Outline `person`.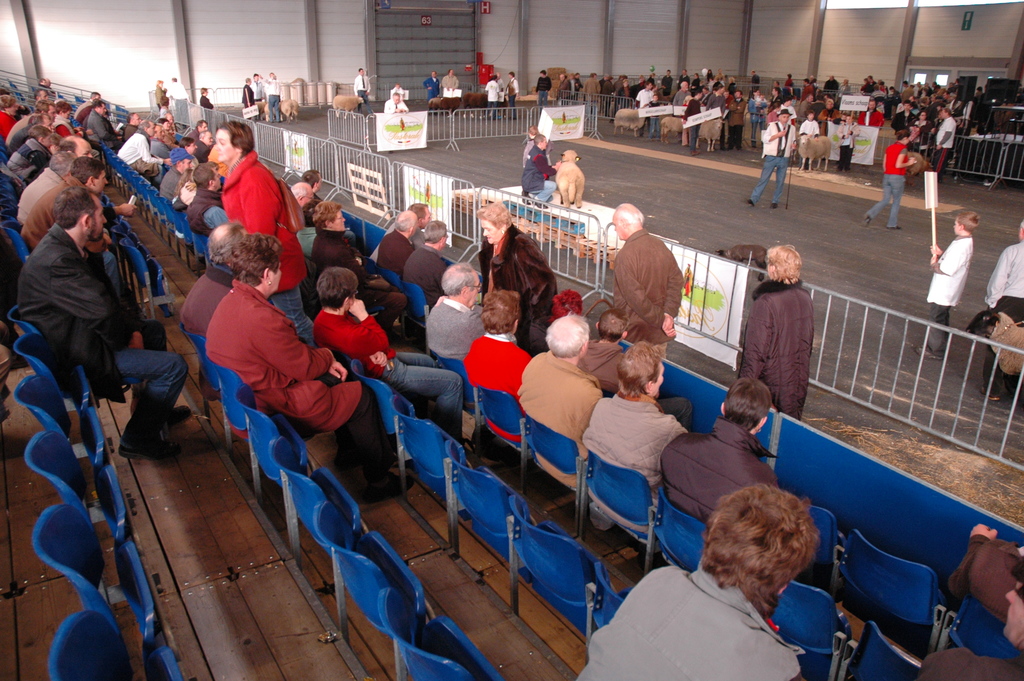
Outline: 578,485,822,680.
